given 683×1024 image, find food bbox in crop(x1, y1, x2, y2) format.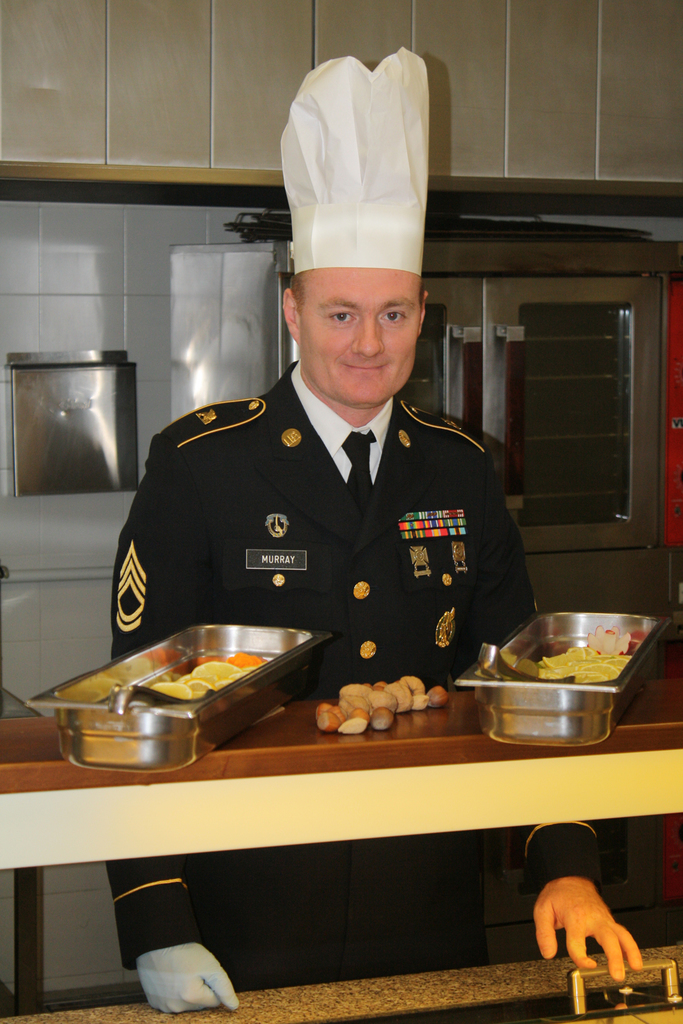
crop(317, 672, 451, 735).
